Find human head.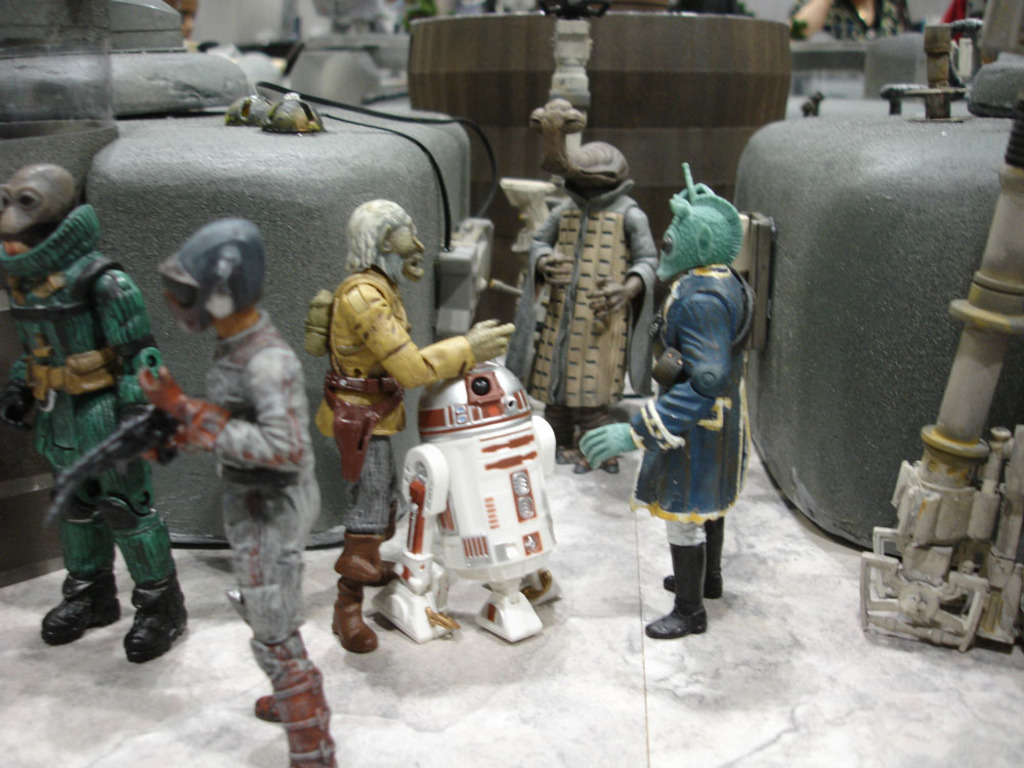
x1=561, y1=138, x2=633, y2=203.
